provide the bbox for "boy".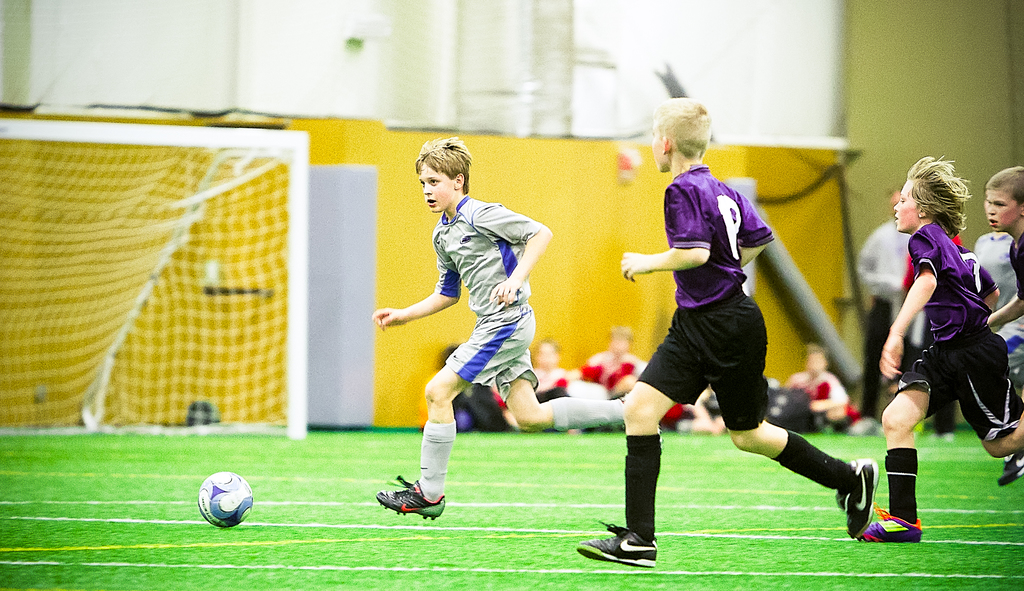
x1=575 y1=100 x2=878 y2=565.
